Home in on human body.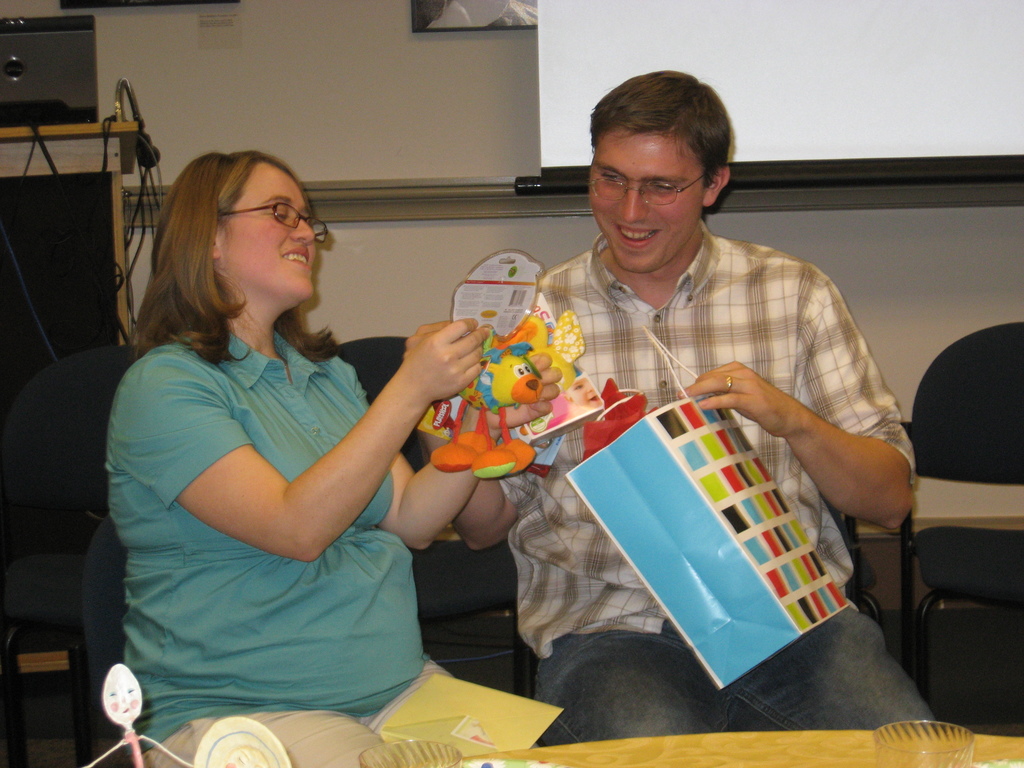
Homed in at crop(98, 166, 486, 736).
